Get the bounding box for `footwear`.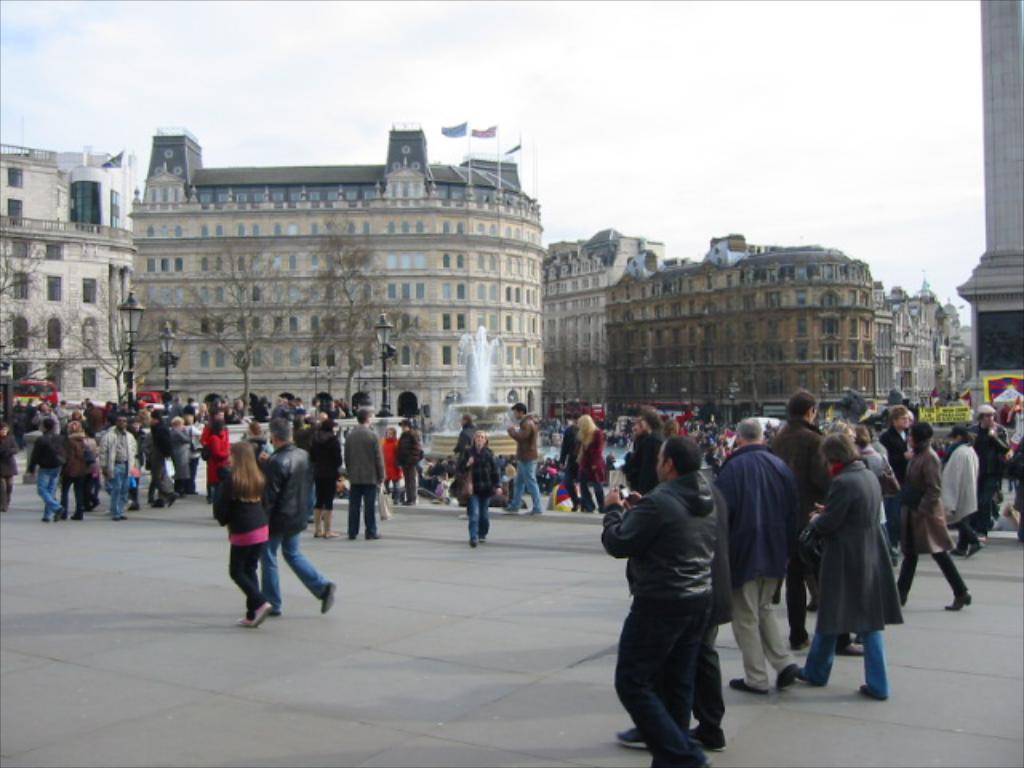
[x1=507, y1=502, x2=518, y2=510].
